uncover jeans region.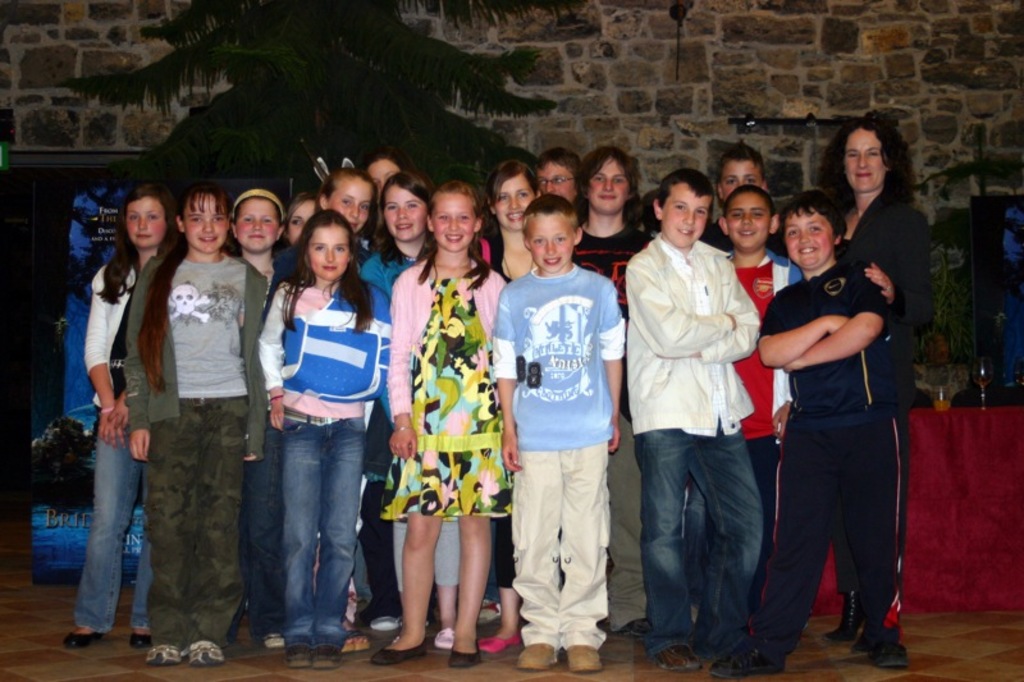
Uncovered: [x1=284, y1=411, x2=364, y2=650].
